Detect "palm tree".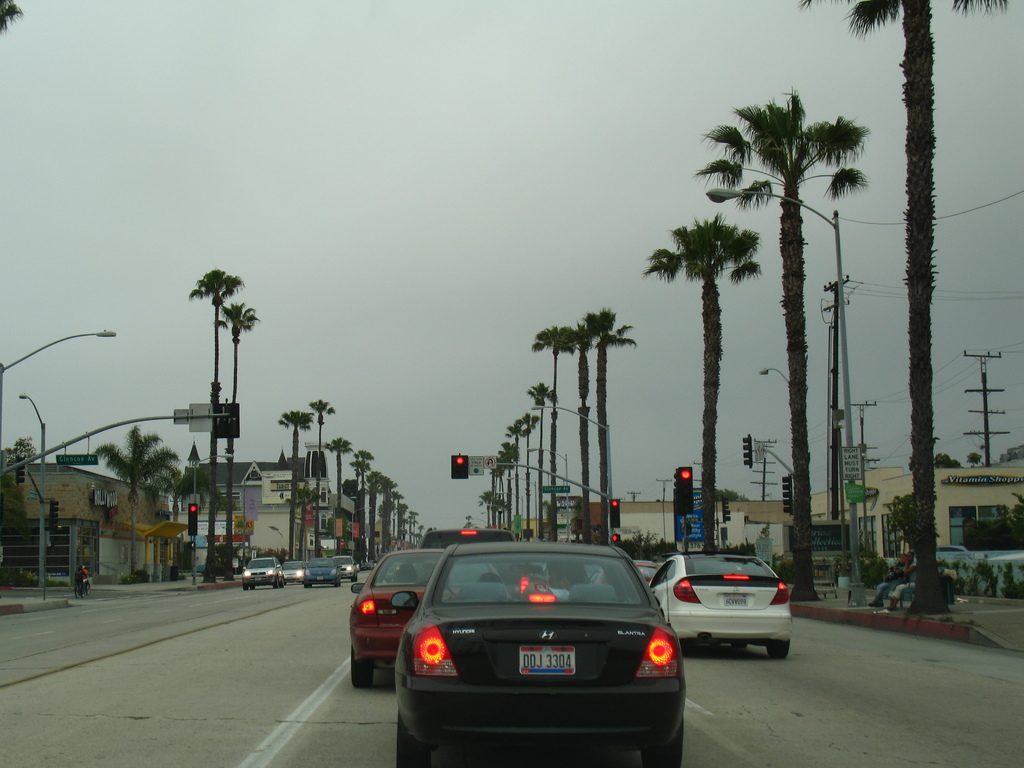
Detected at region(347, 451, 373, 544).
